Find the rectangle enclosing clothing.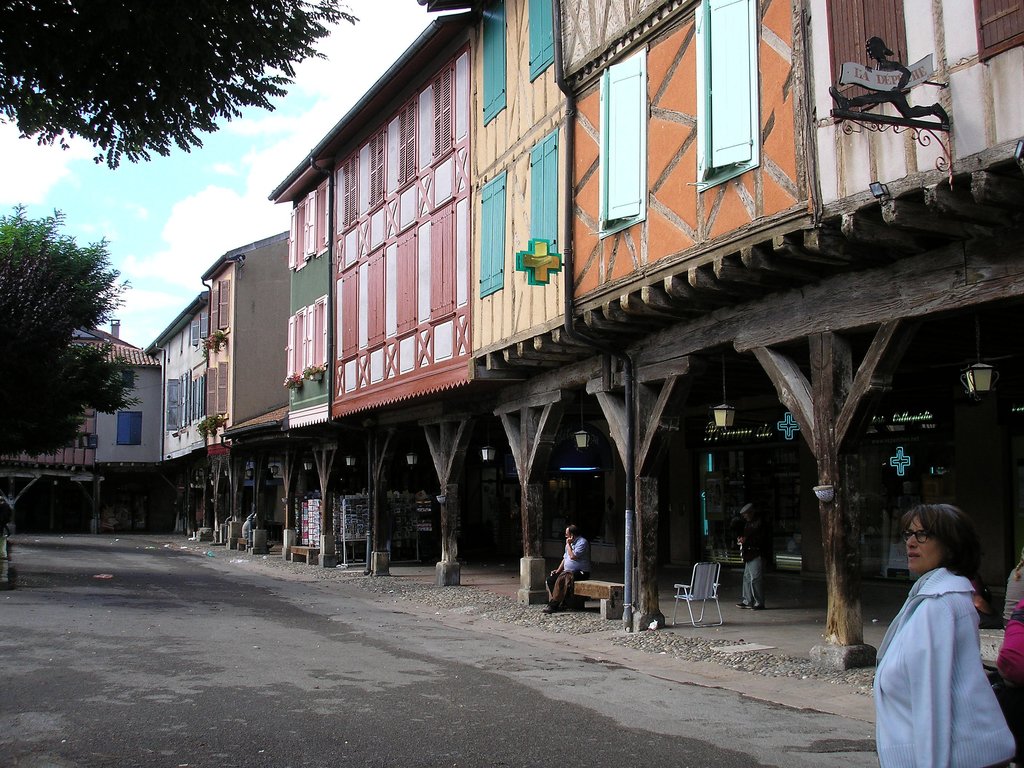
(890,563,1009,742).
